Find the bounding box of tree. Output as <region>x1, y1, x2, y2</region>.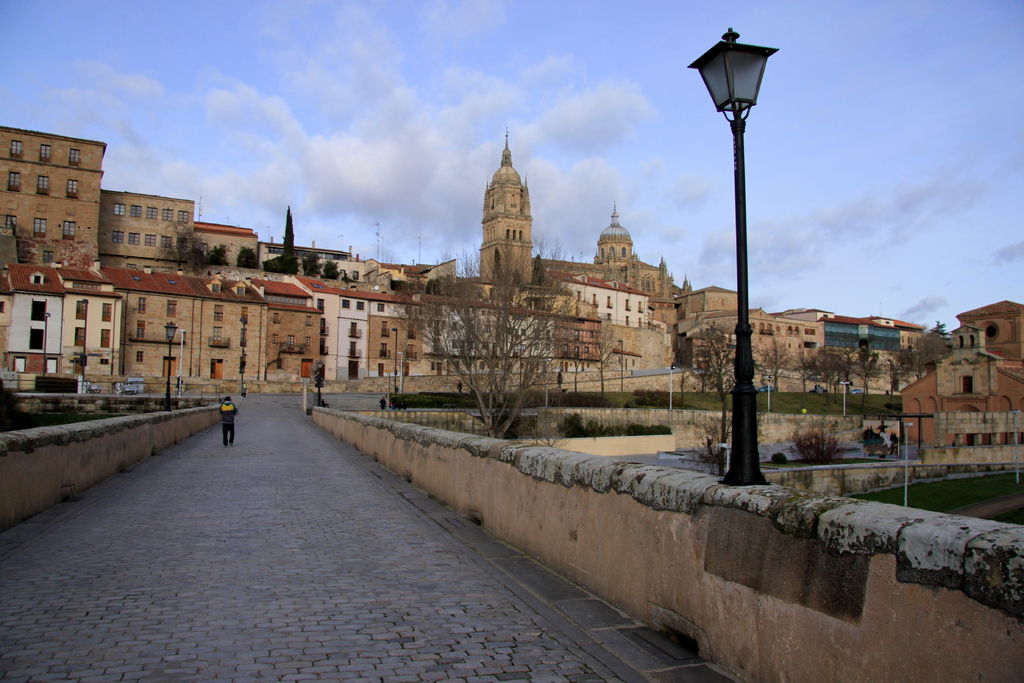
<region>325, 262, 342, 278</region>.
